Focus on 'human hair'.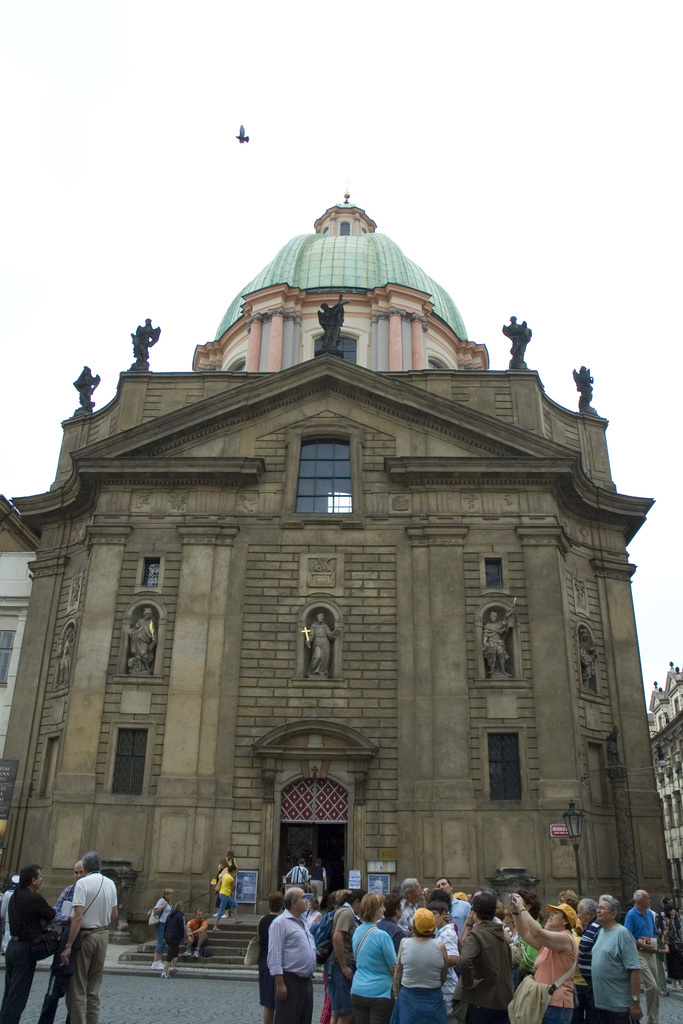
Focused at bbox=[81, 852, 103, 875].
